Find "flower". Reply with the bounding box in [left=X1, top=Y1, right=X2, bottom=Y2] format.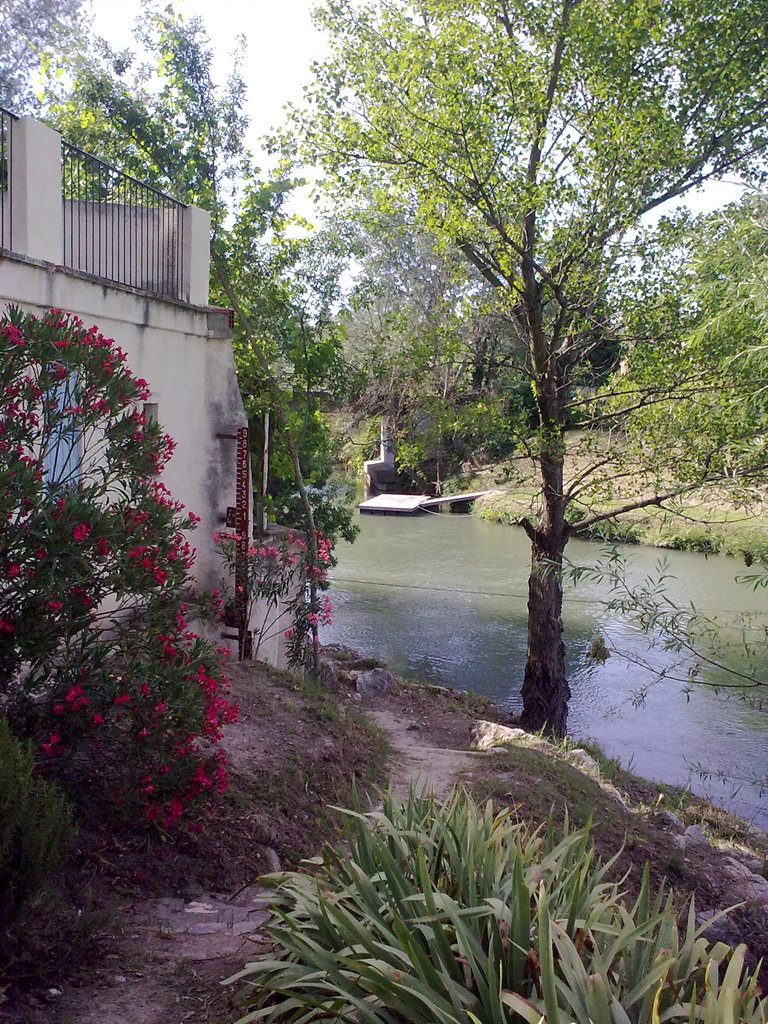
[left=69, top=524, right=92, bottom=536].
